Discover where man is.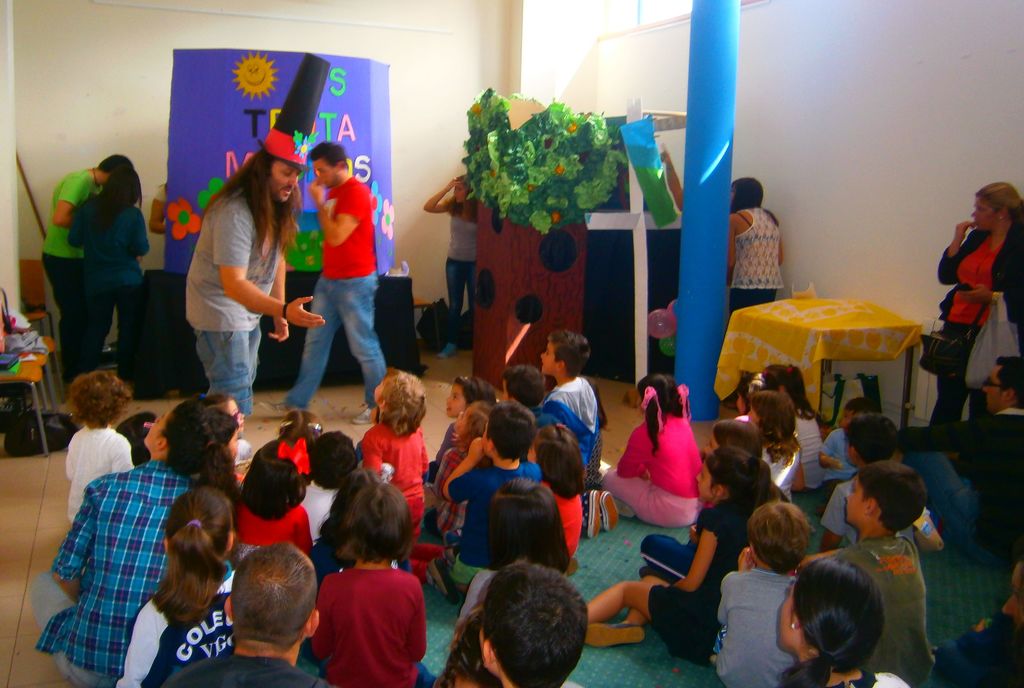
Discovered at 264/143/390/425.
